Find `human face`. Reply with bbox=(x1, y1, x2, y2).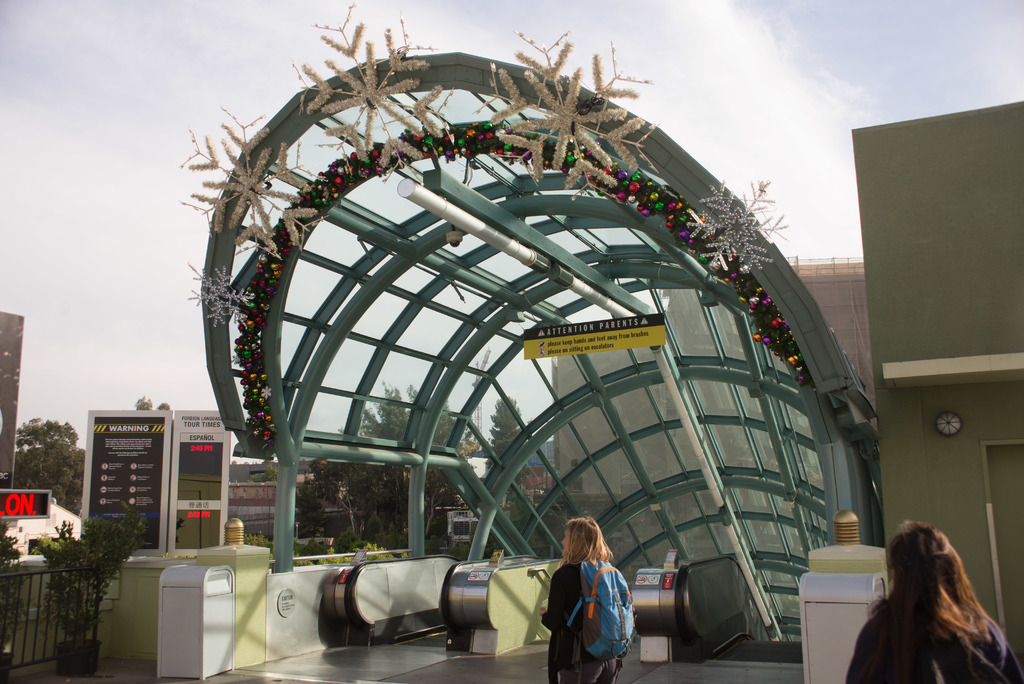
bbox=(558, 528, 572, 557).
